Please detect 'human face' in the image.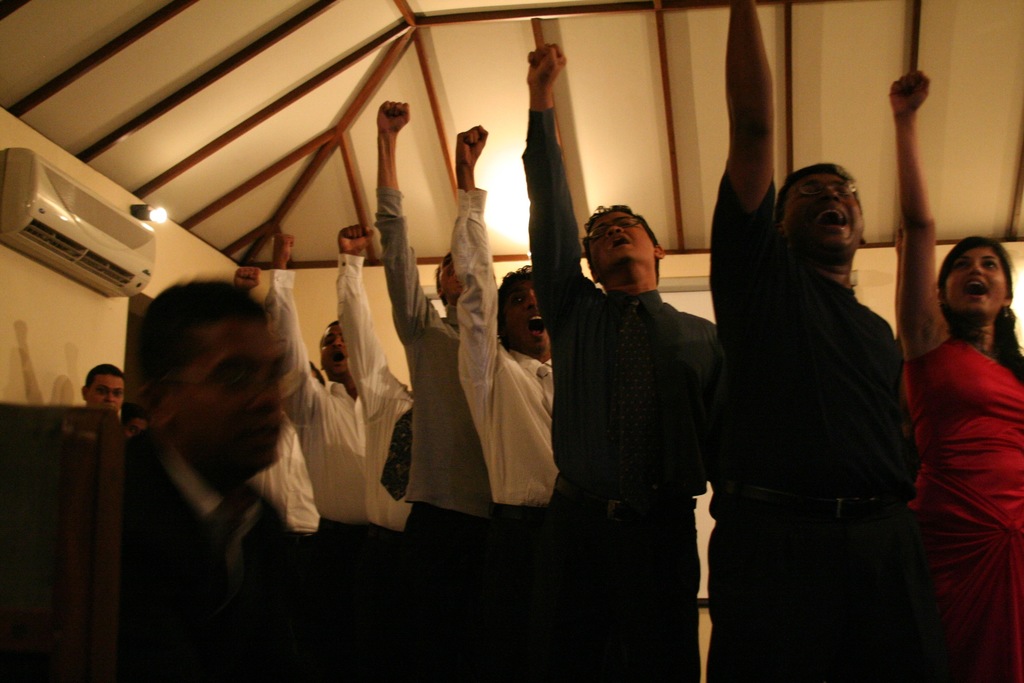
{"x1": 941, "y1": 245, "x2": 1009, "y2": 320}.
